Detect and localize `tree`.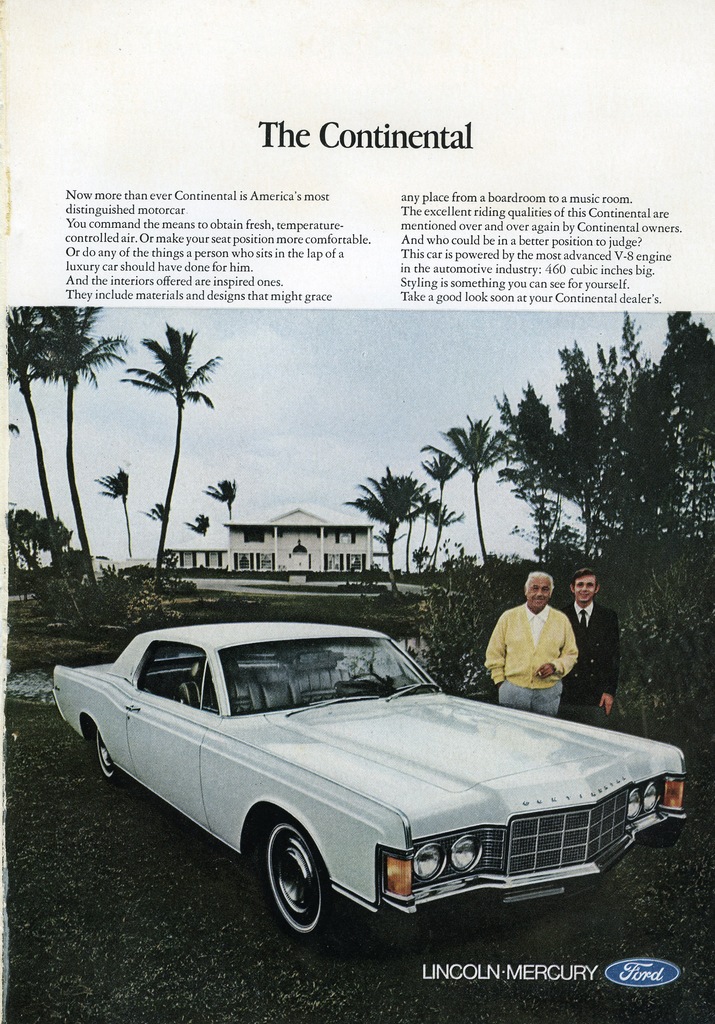
Localized at (95, 464, 130, 552).
